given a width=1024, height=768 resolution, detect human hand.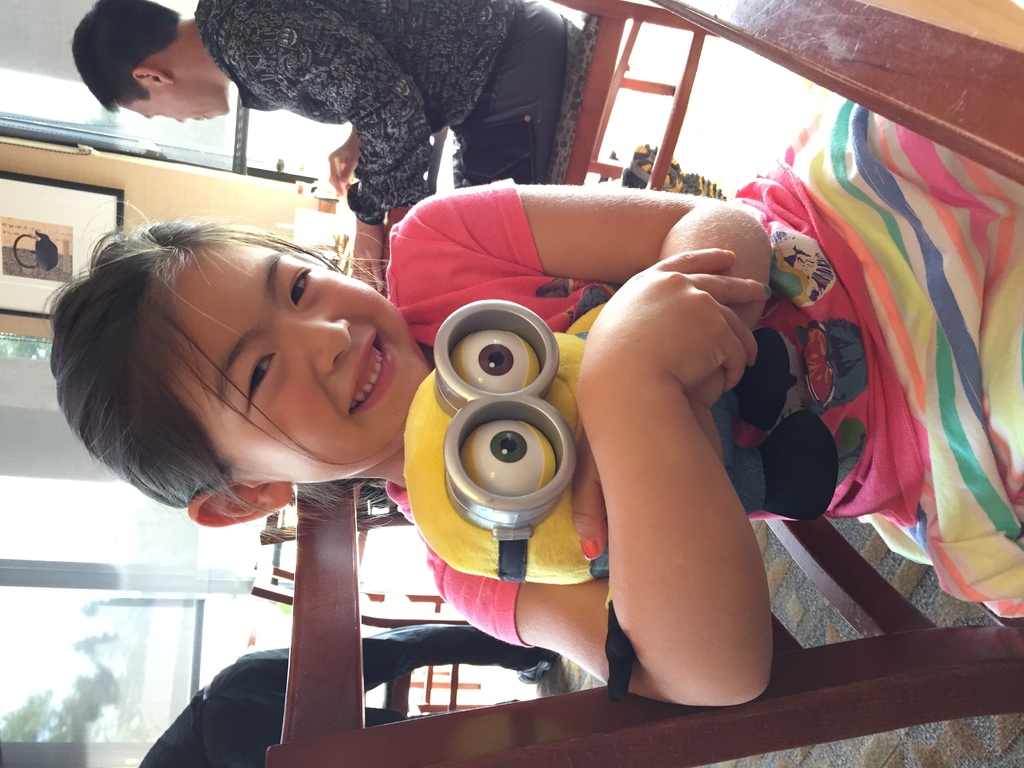
572/399/723/561.
